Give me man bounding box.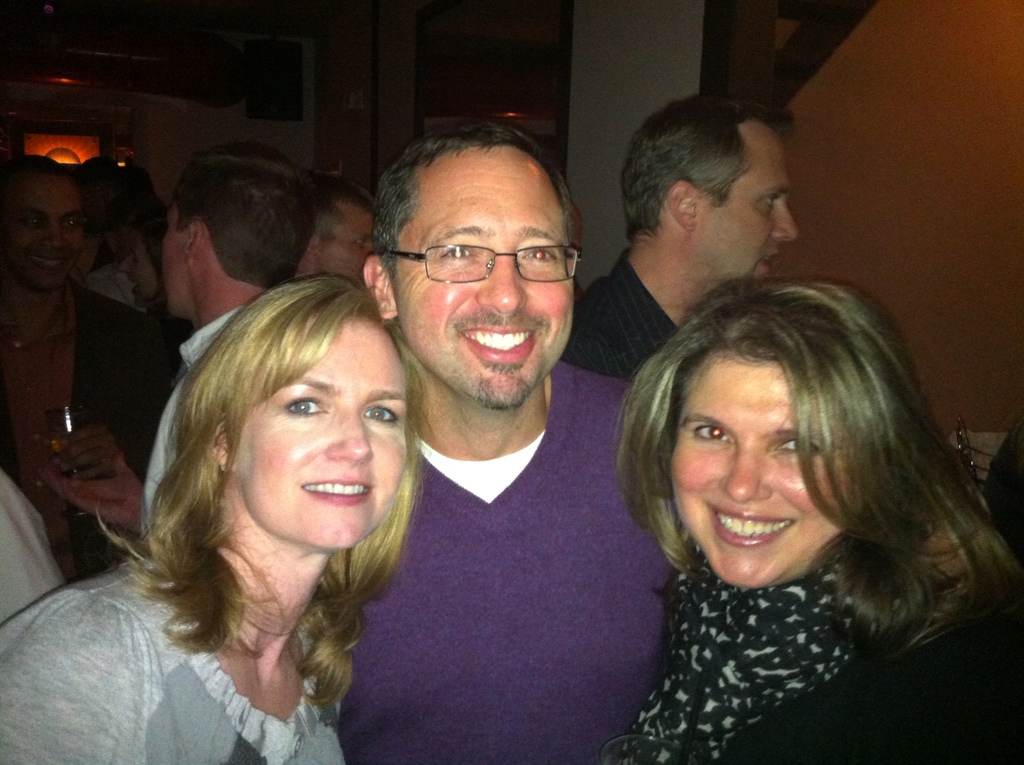
41:143:323:565.
